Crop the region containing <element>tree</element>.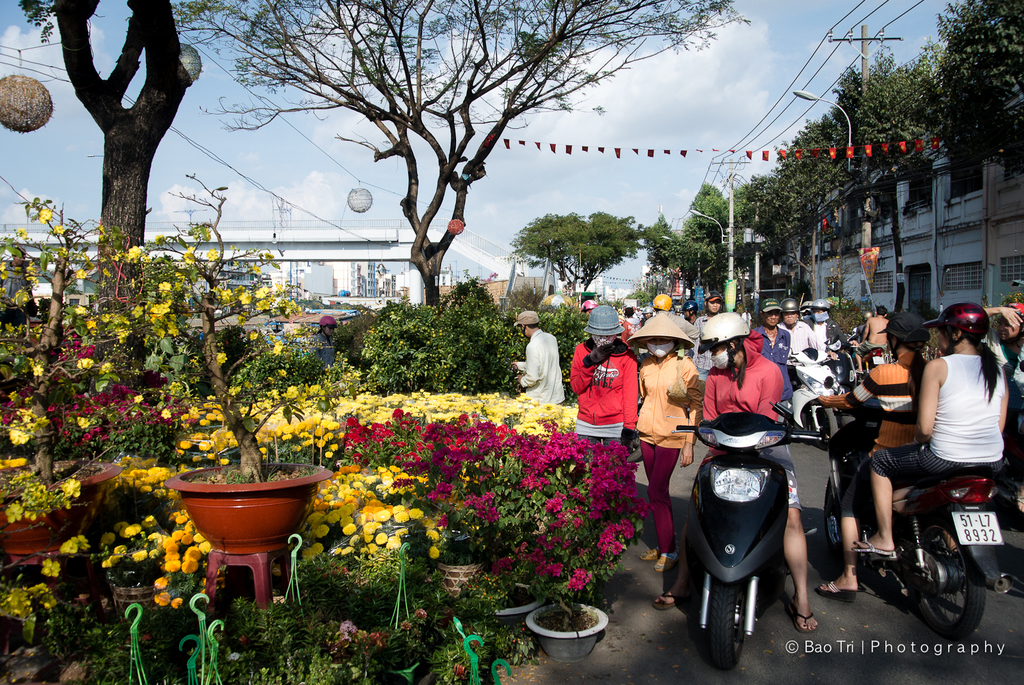
Crop region: <box>504,206,640,299</box>.
